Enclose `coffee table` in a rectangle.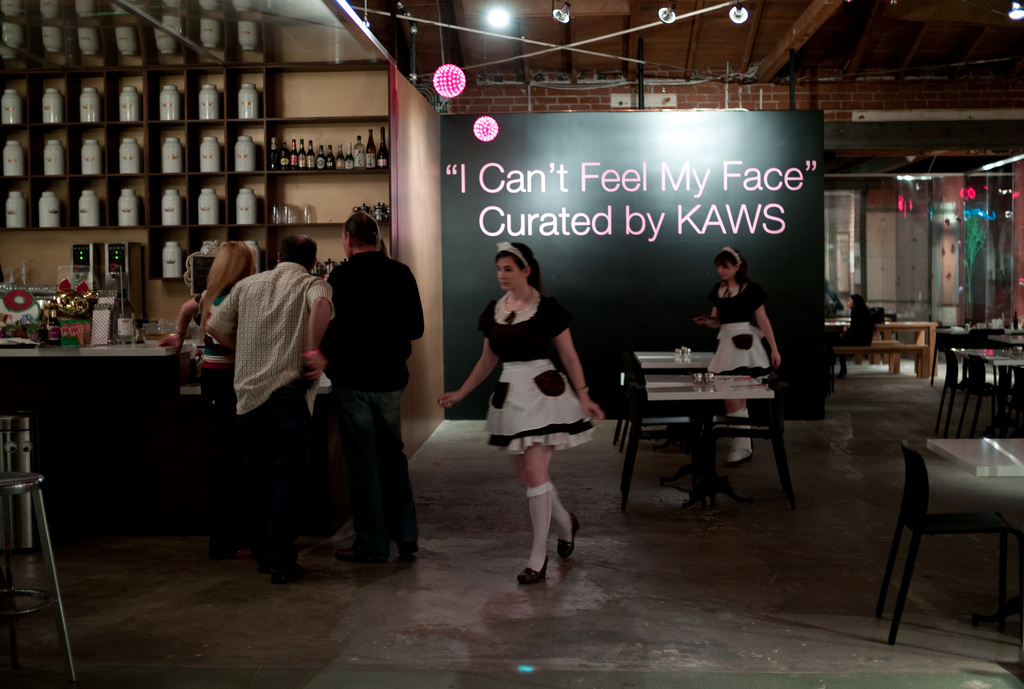
(x1=920, y1=439, x2=1023, y2=486).
